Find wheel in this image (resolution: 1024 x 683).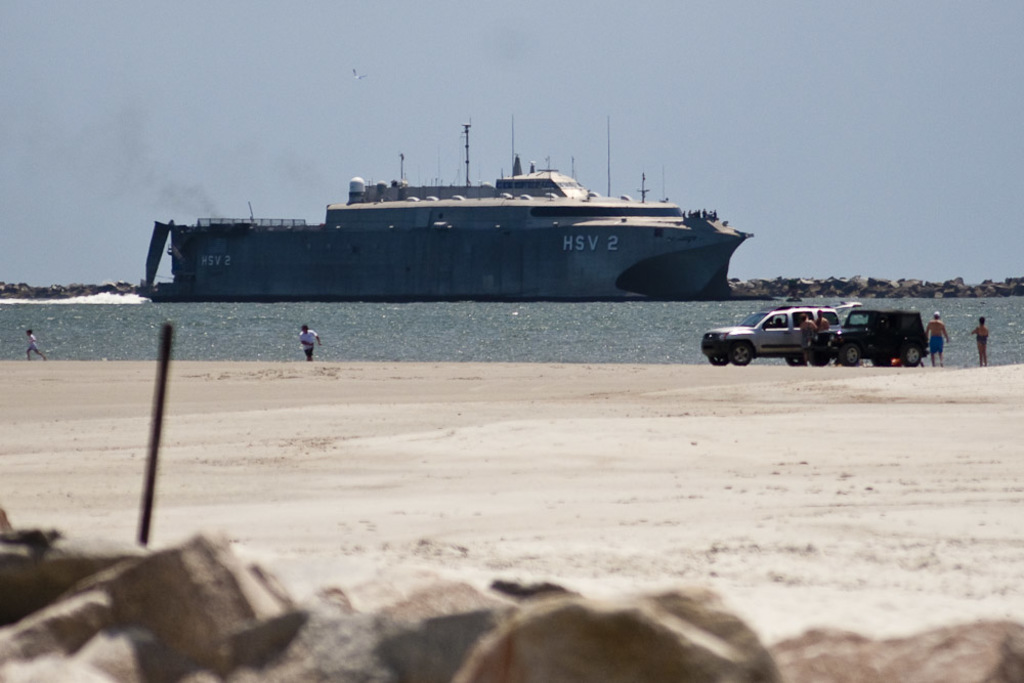
select_region(724, 342, 754, 364).
